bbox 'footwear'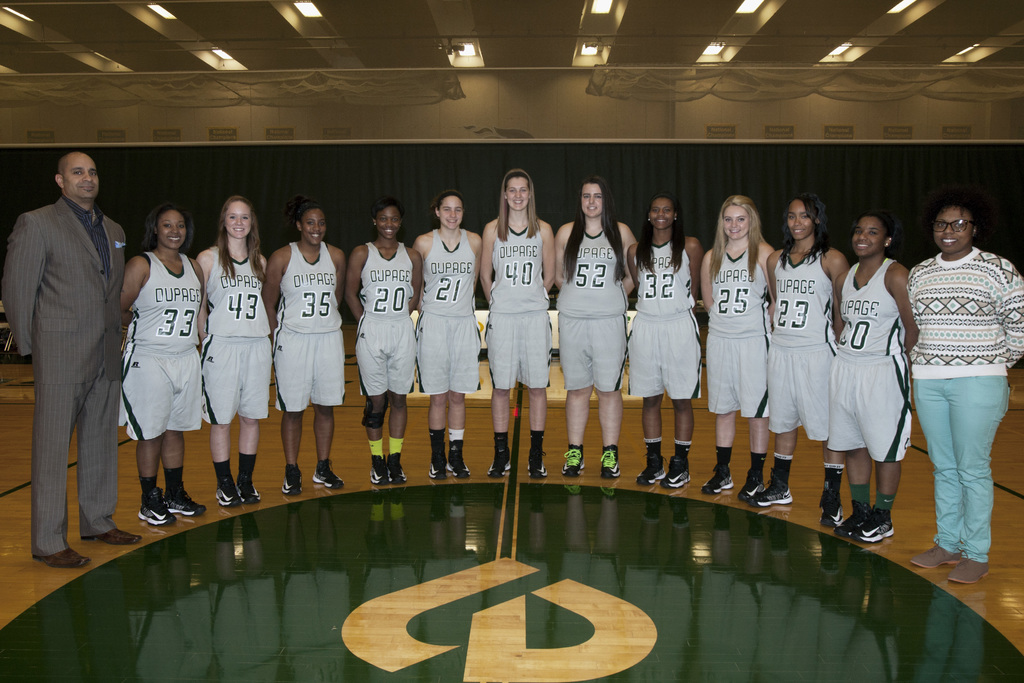
(844,488,915,557)
